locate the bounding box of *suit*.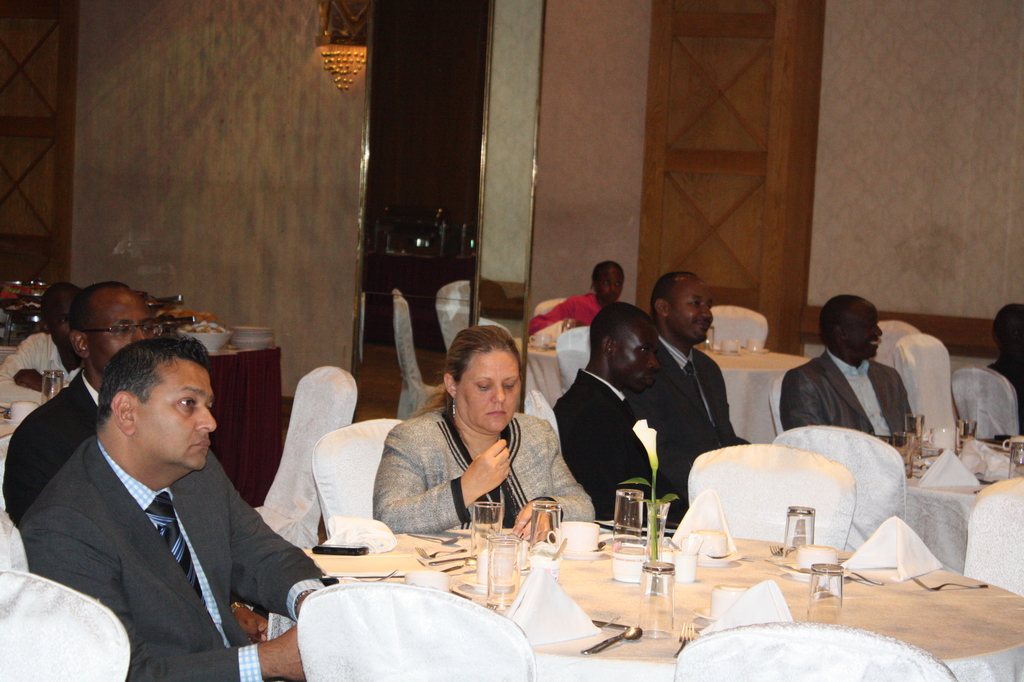
Bounding box: [552, 368, 683, 528].
